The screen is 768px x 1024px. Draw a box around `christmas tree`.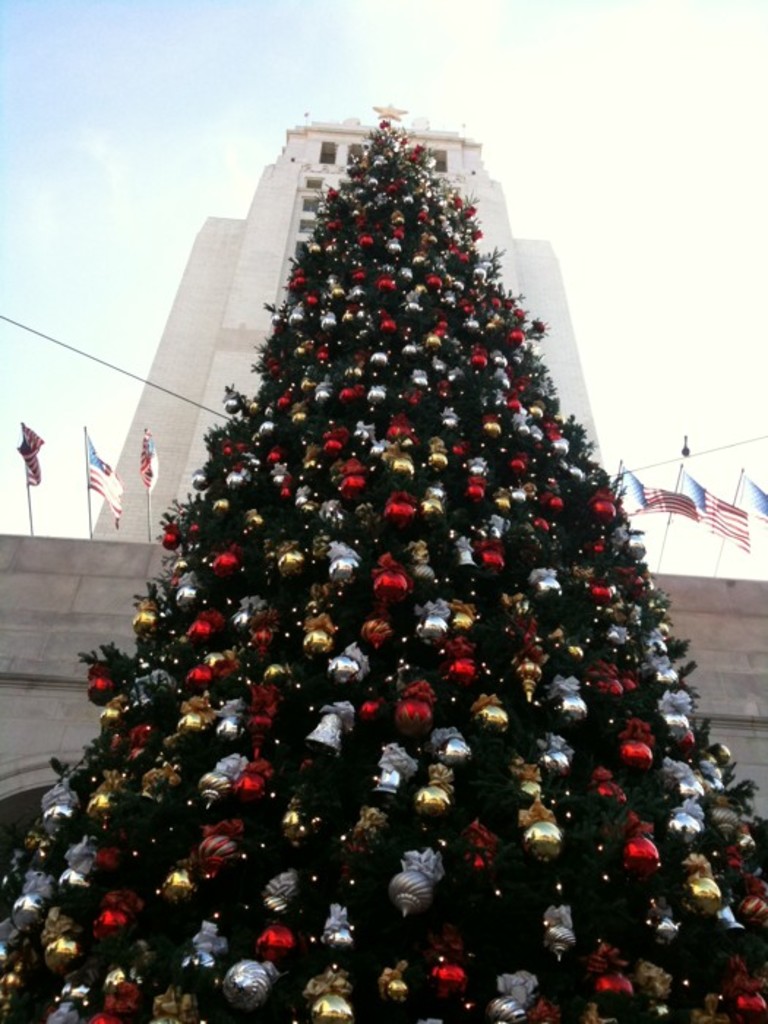
region(0, 85, 767, 1023).
